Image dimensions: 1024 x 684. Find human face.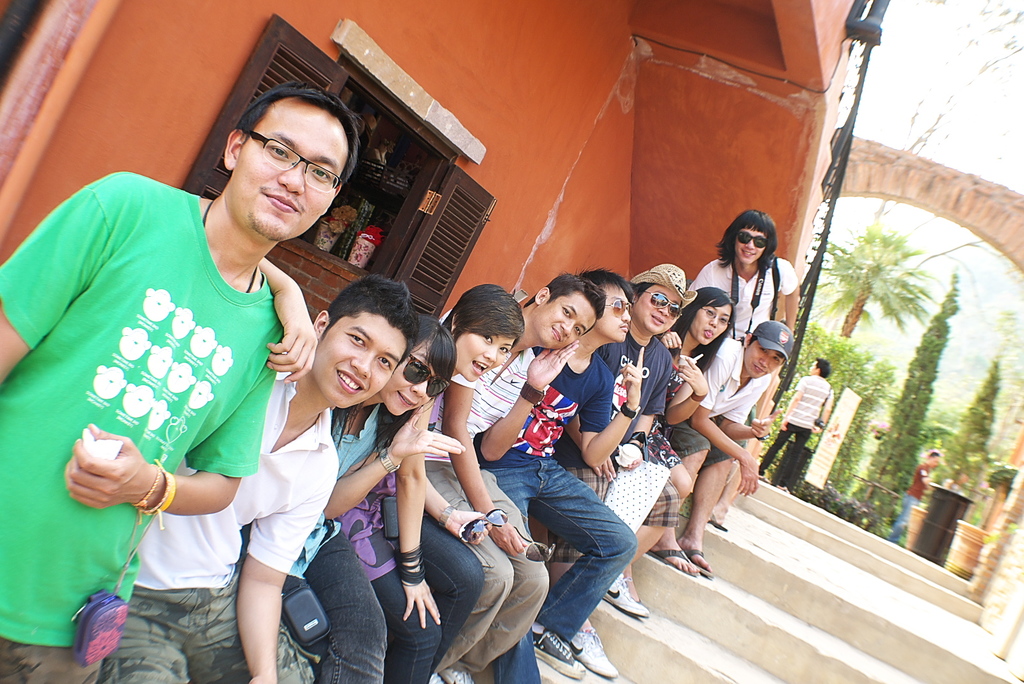
(x1=929, y1=456, x2=936, y2=470).
